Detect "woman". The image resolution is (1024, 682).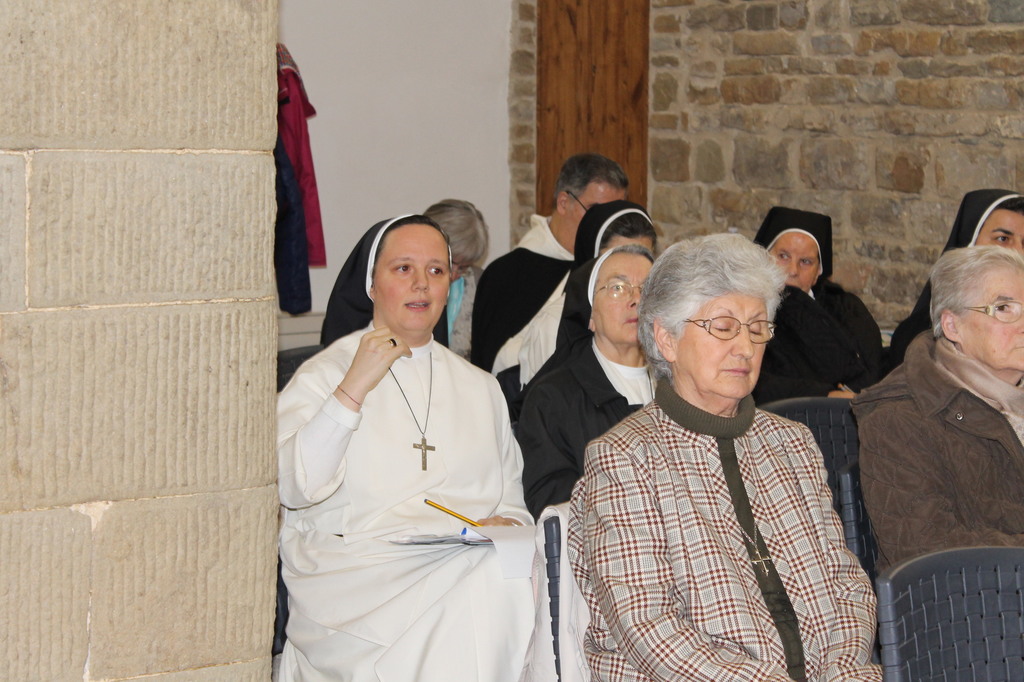
277:212:556:681.
